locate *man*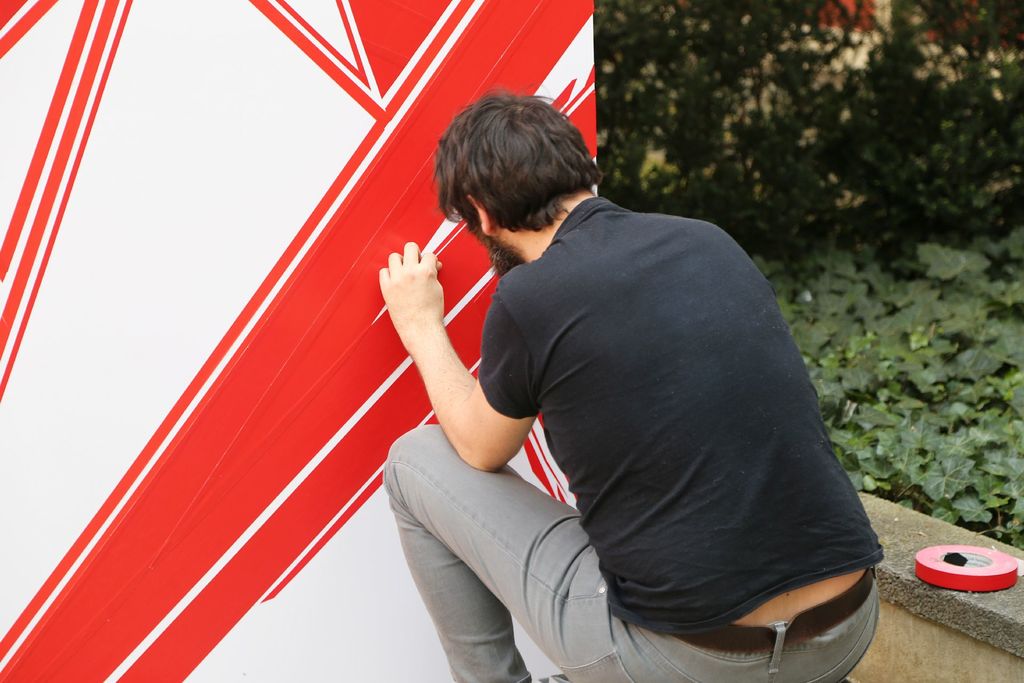
l=309, t=91, r=888, b=680
